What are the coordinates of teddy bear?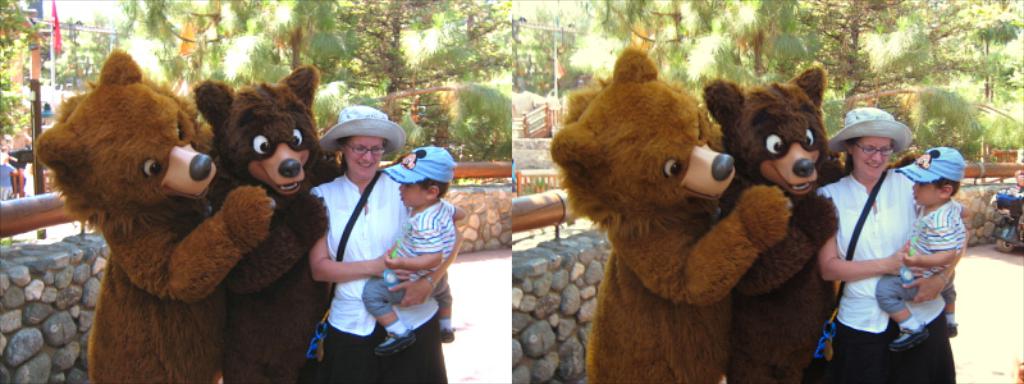
{"left": 550, "top": 44, "right": 797, "bottom": 383}.
